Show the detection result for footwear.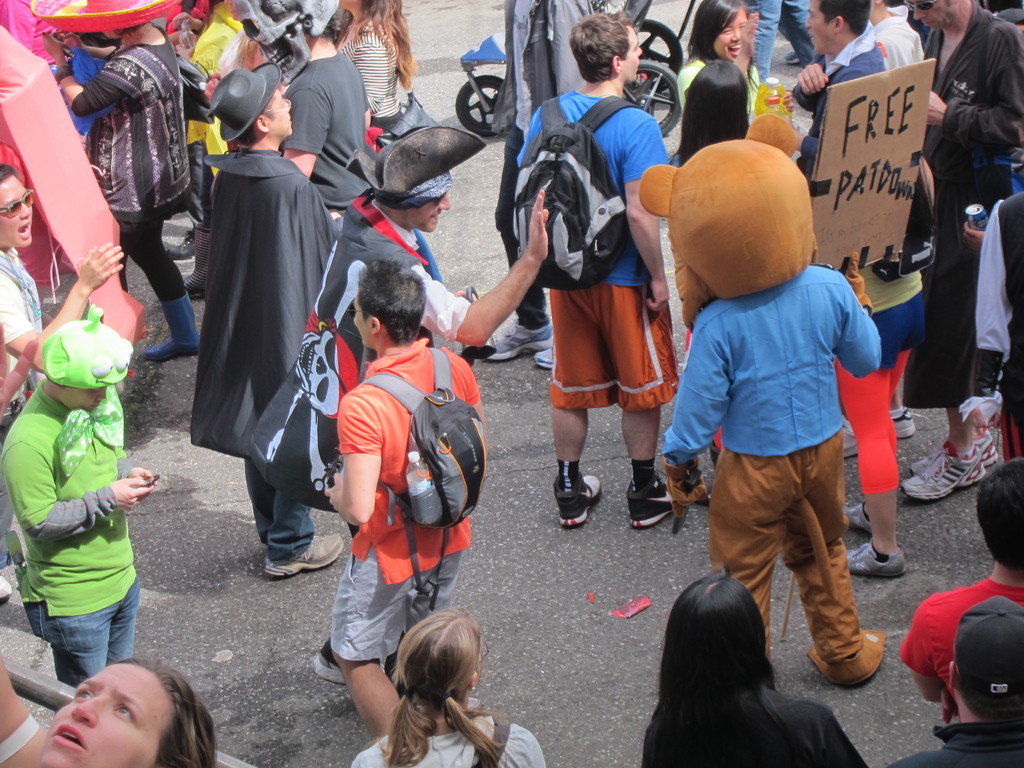
pyautogui.locateOnScreen(315, 637, 347, 685).
